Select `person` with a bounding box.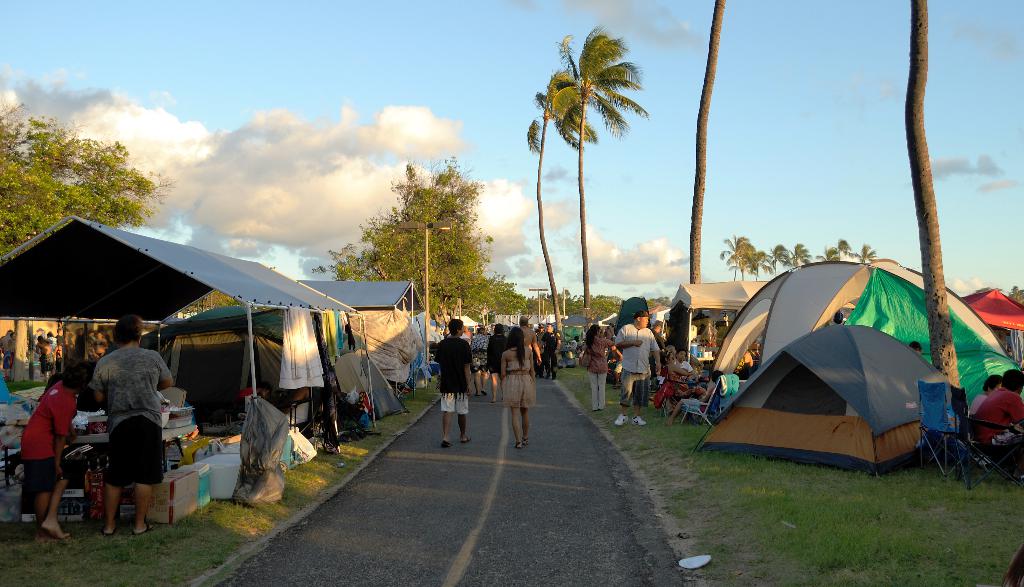
bbox(436, 315, 471, 452).
